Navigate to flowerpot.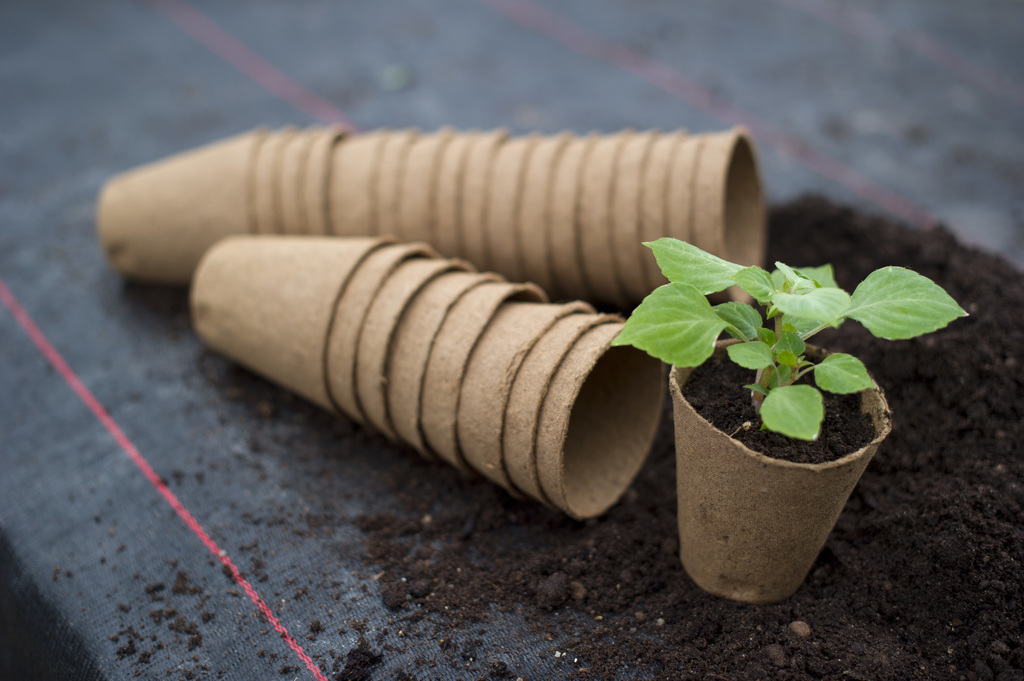
Navigation target: [324,111,397,236].
